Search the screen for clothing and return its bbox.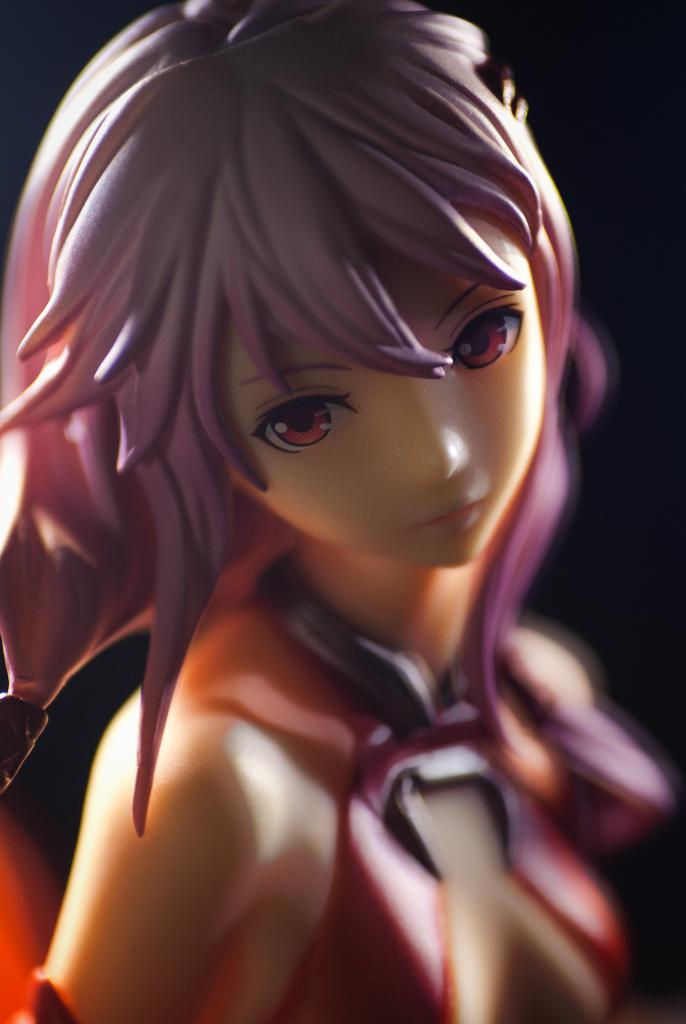
Found: 220:660:662:1018.
